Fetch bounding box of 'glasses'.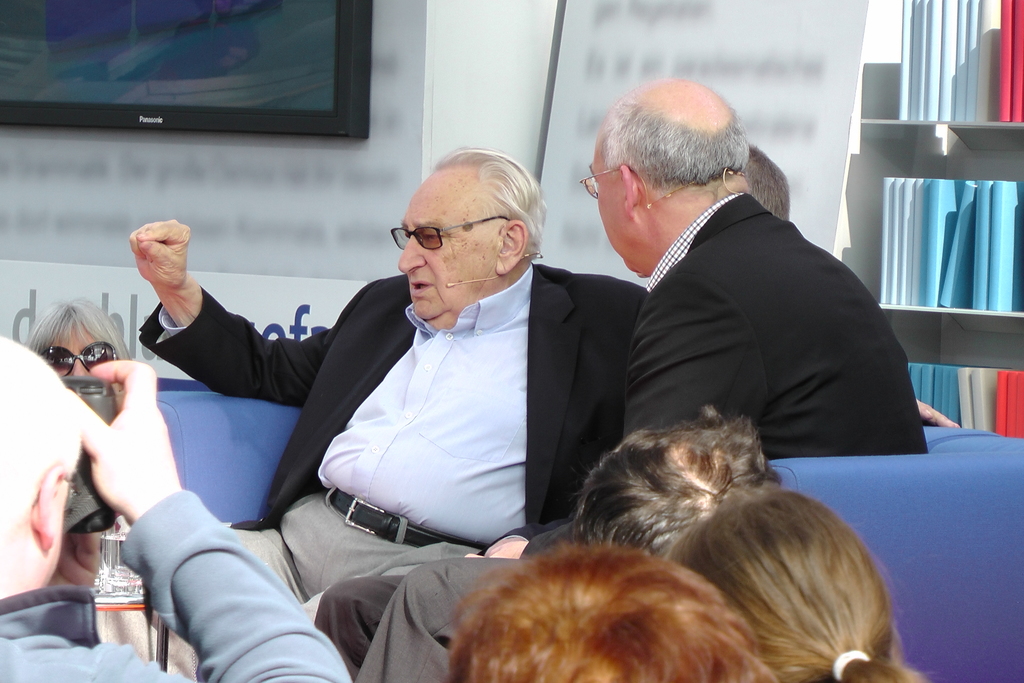
Bbox: [388, 213, 511, 251].
